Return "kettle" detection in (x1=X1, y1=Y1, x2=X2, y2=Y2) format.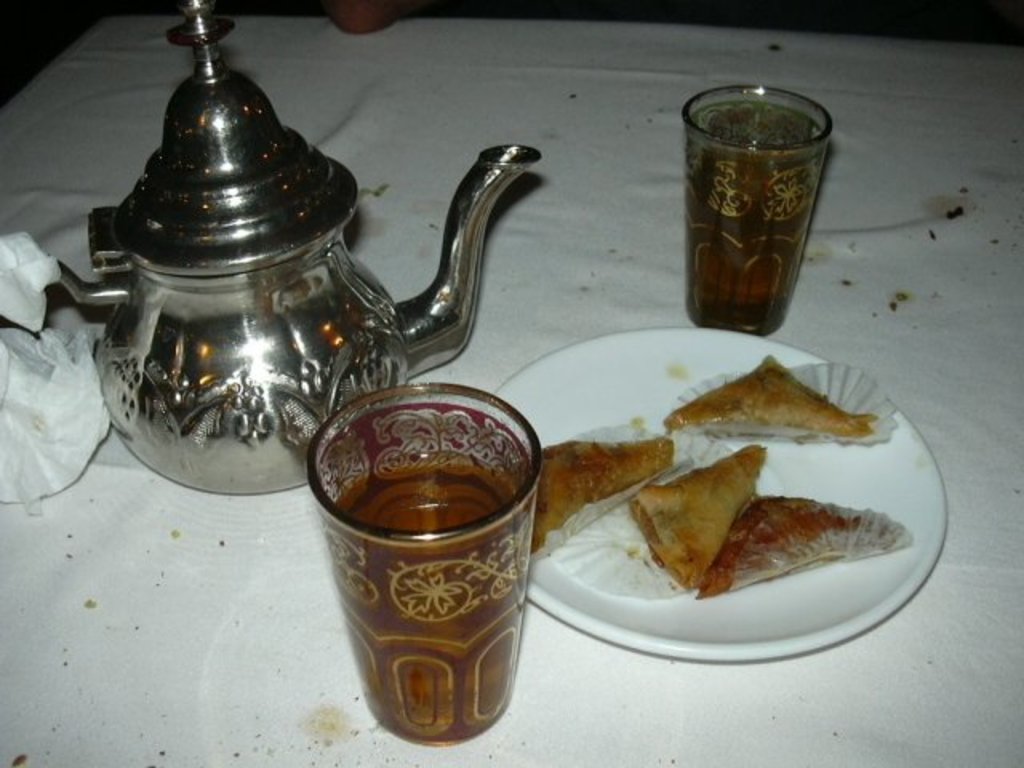
(x1=38, y1=0, x2=539, y2=499).
